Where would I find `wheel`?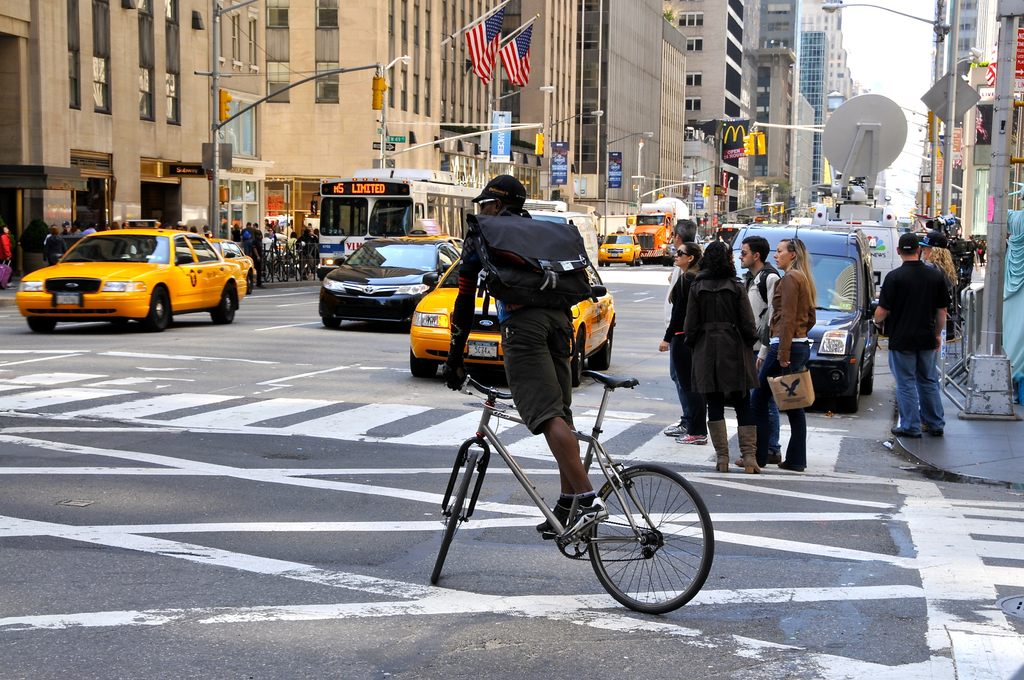
At x1=214 y1=286 x2=241 y2=328.
